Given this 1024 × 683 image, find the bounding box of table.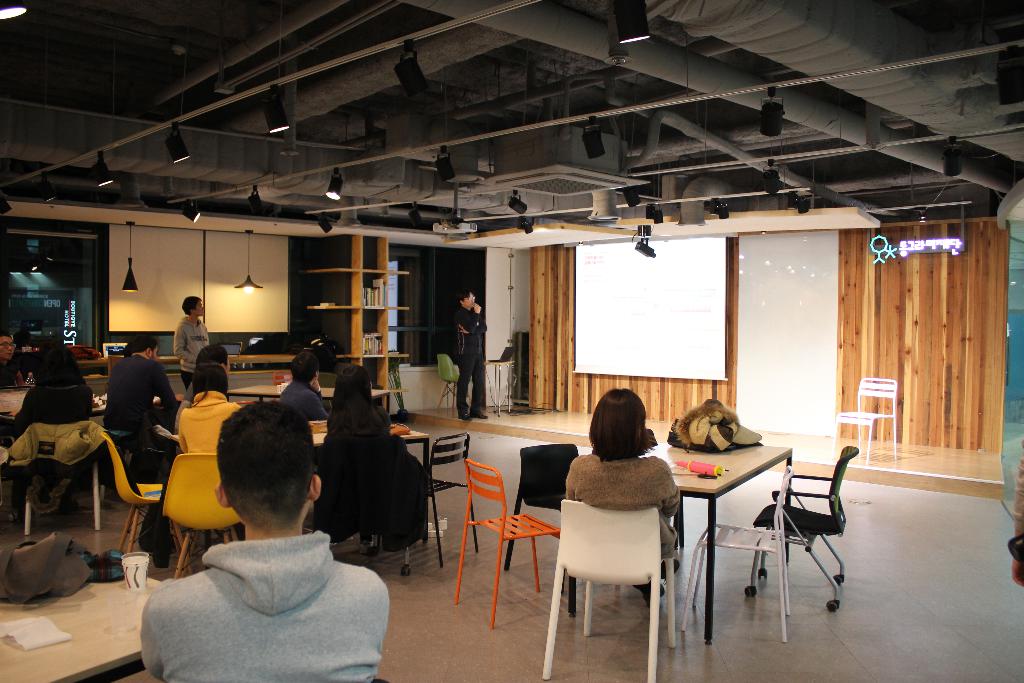
x1=667, y1=436, x2=810, y2=631.
